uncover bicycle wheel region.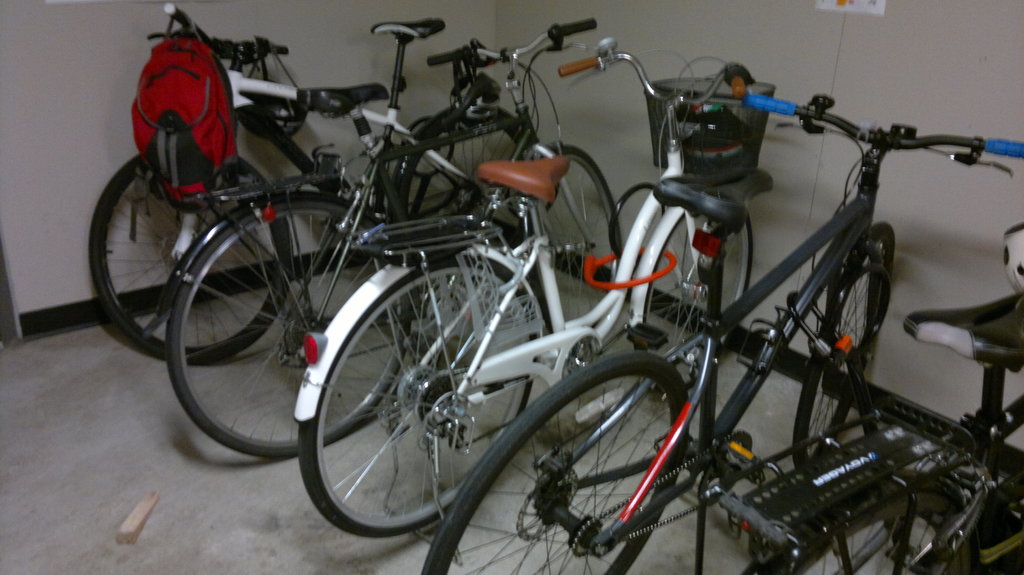
Uncovered: x1=793 y1=218 x2=893 y2=467.
